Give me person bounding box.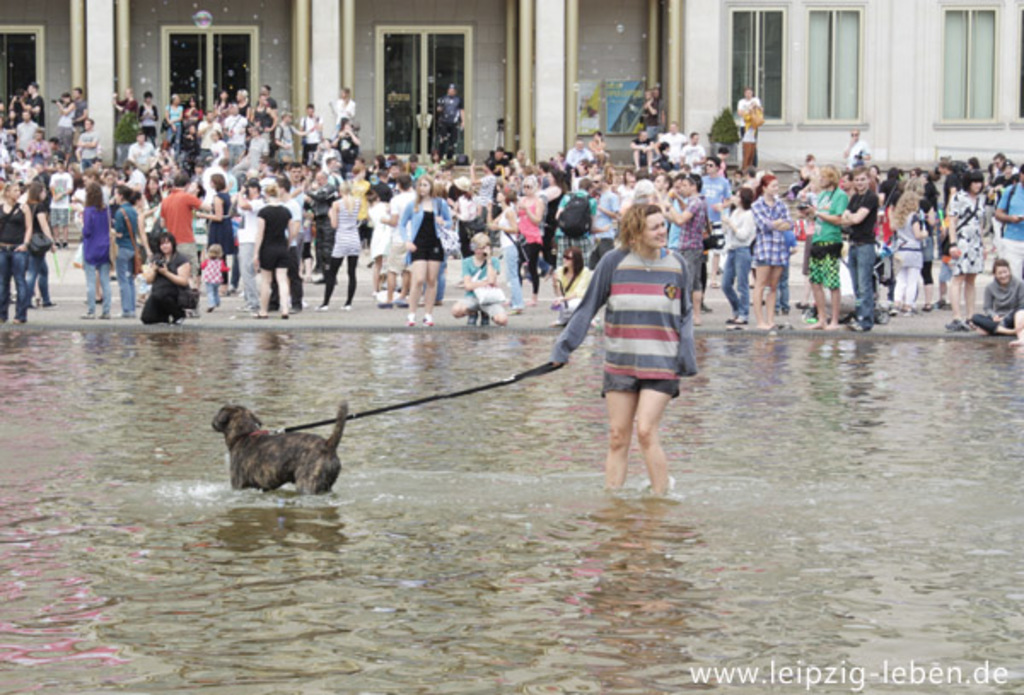
bbox(365, 152, 389, 184).
